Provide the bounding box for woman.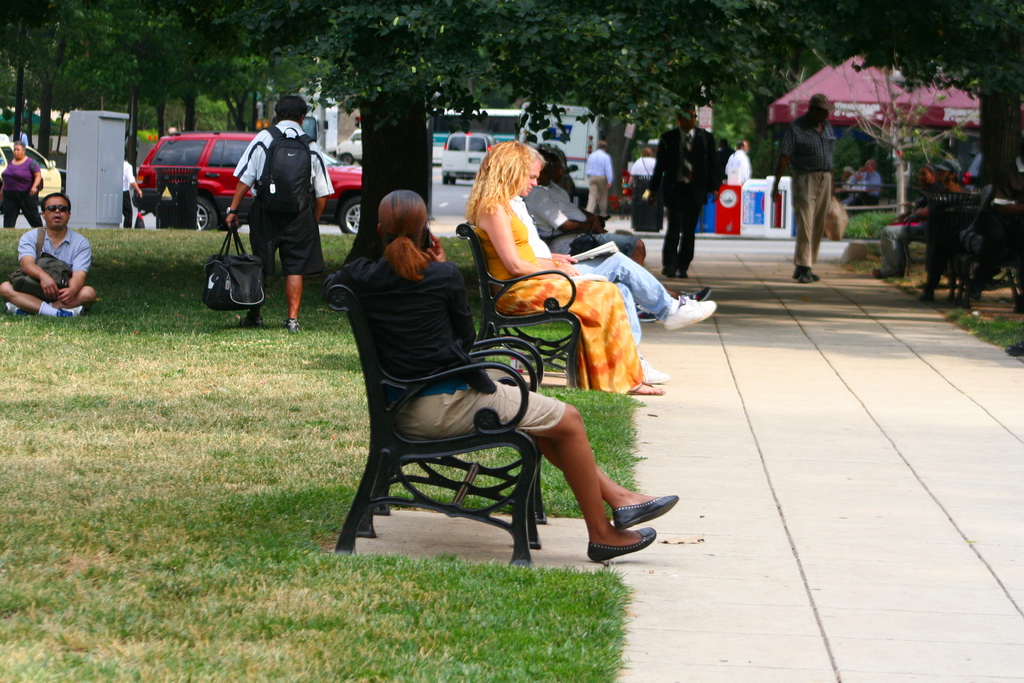
BBox(0, 140, 42, 226).
